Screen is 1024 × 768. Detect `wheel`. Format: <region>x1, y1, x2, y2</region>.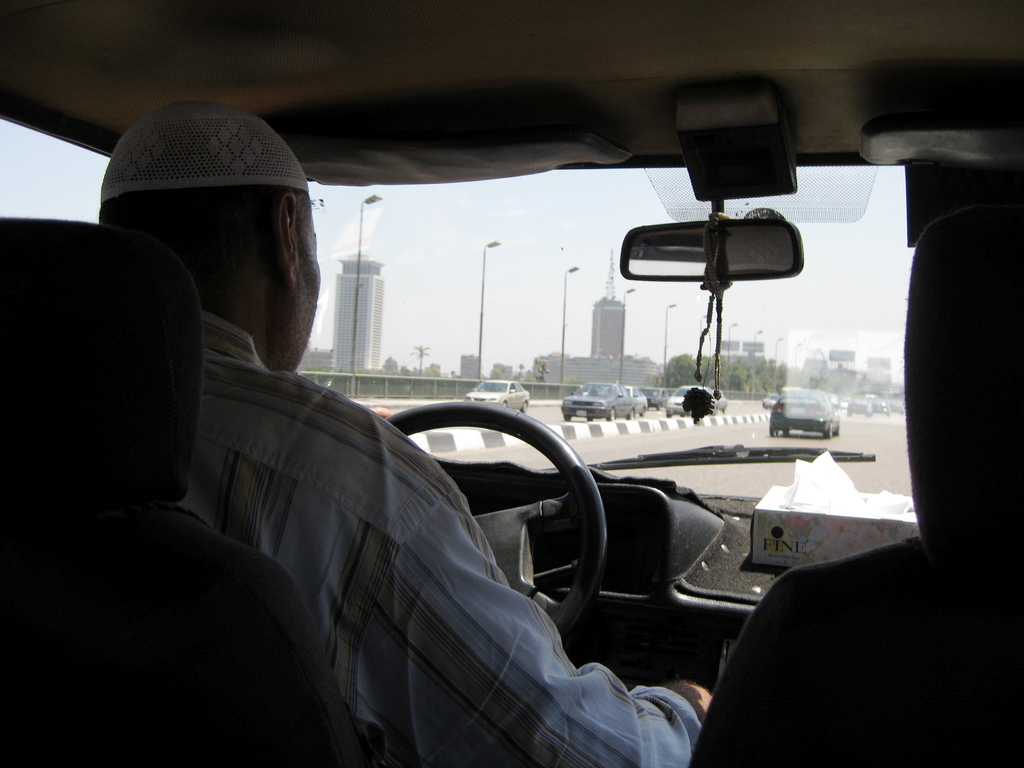
<region>835, 424, 841, 435</region>.
